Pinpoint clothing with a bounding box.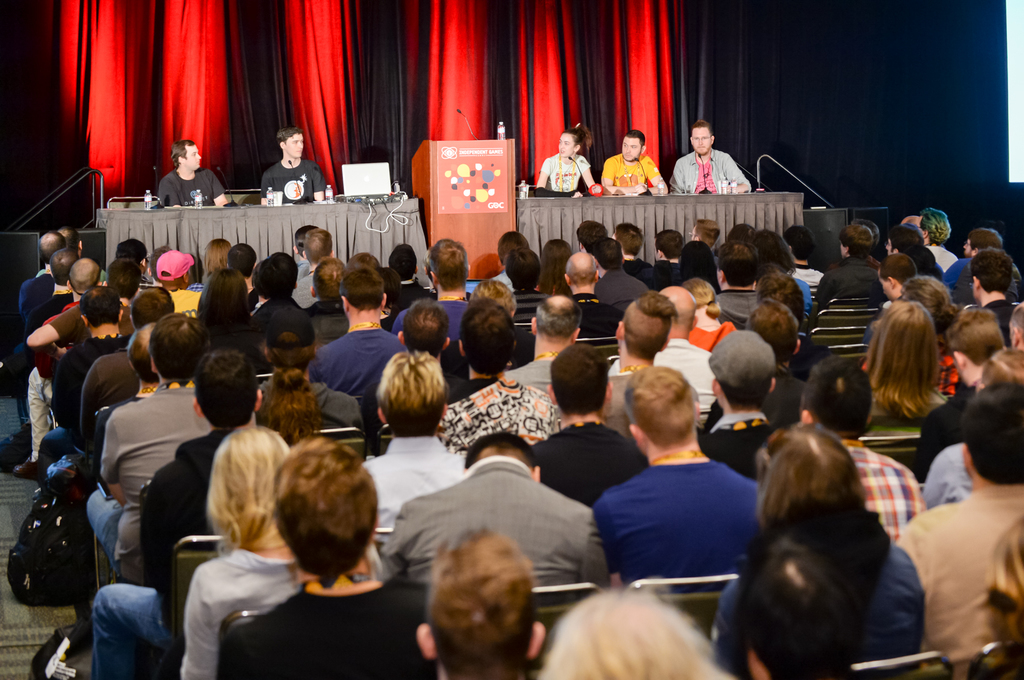
left=92, top=386, right=154, bottom=487.
